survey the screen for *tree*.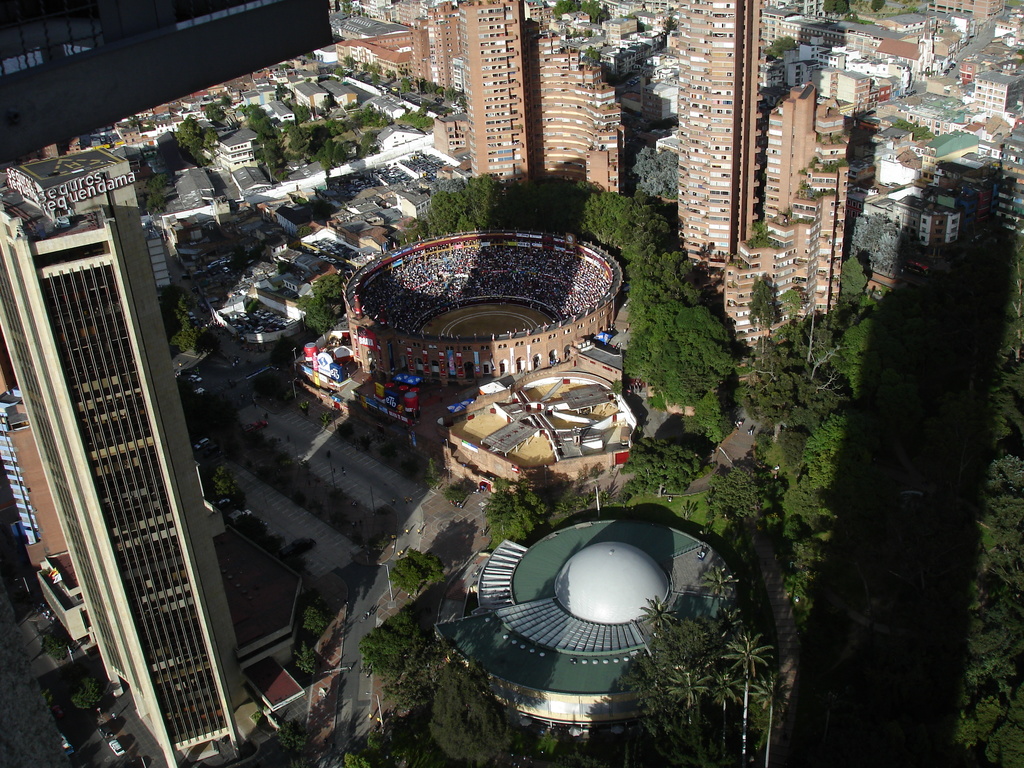
Survey found: {"left": 634, "top": 330, "right": 721, "bottom": 410}.
